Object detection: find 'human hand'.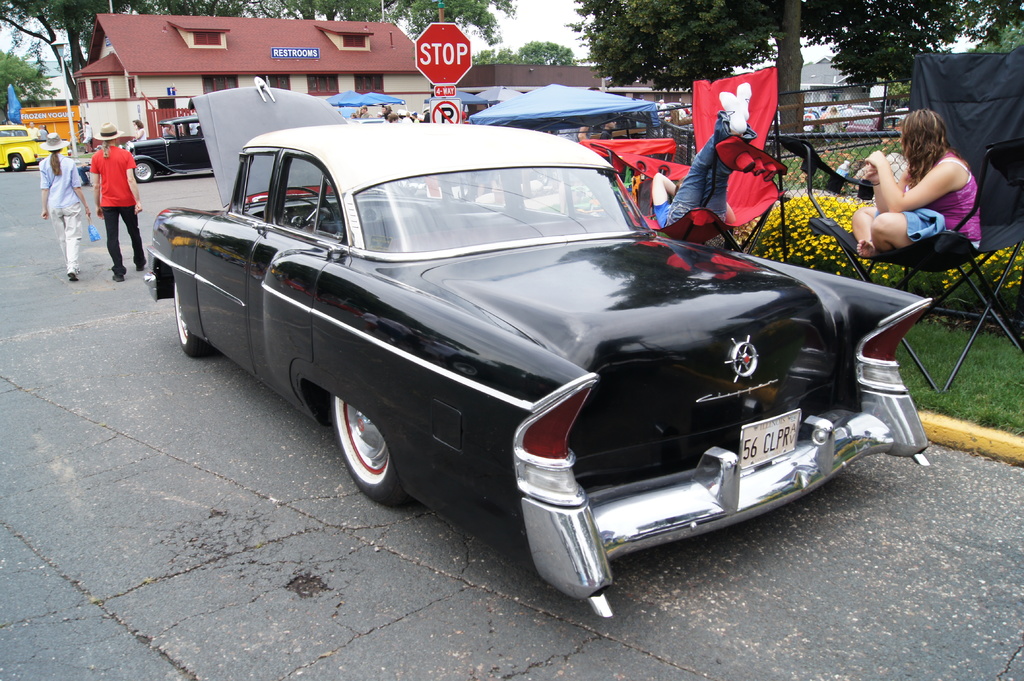
locate(863, 163, 876, 183).
